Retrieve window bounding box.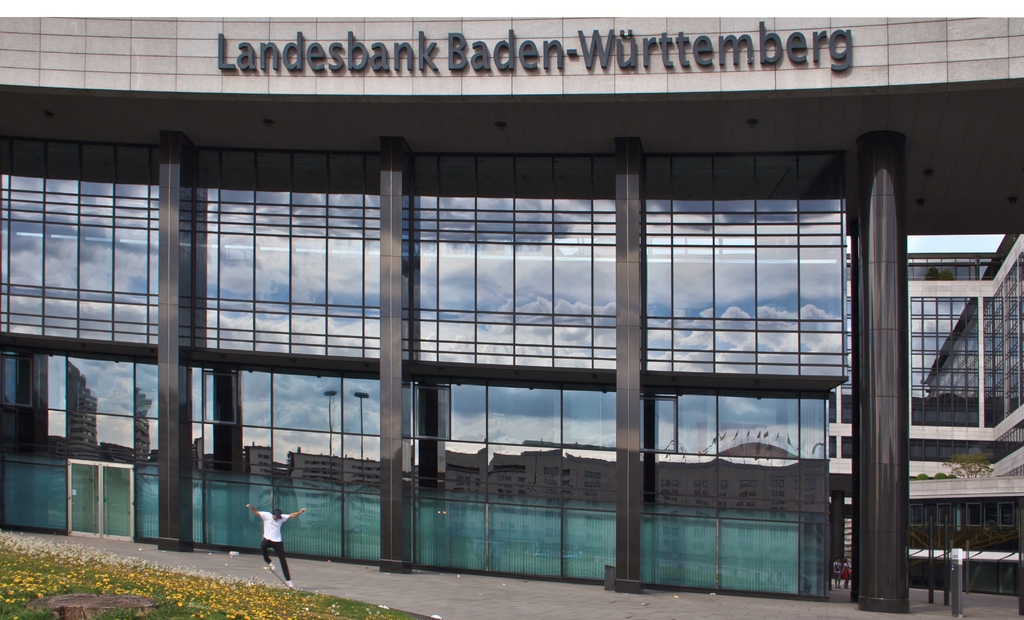
Bounding box: 963 502 984 529.
